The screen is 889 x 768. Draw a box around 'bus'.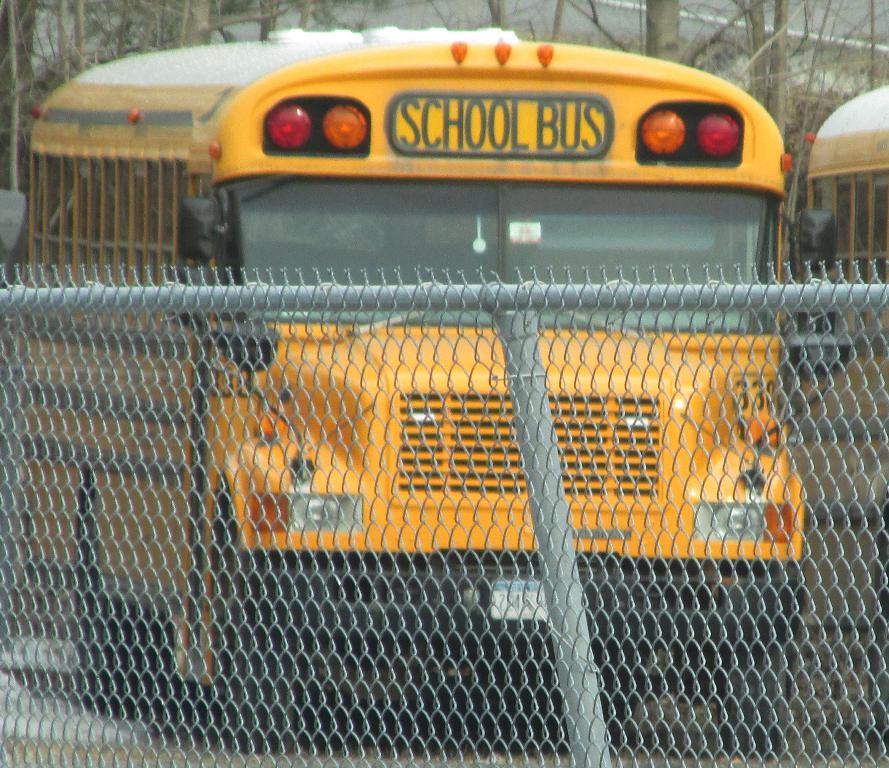
<region>0, 21, 805, 736</region>.
